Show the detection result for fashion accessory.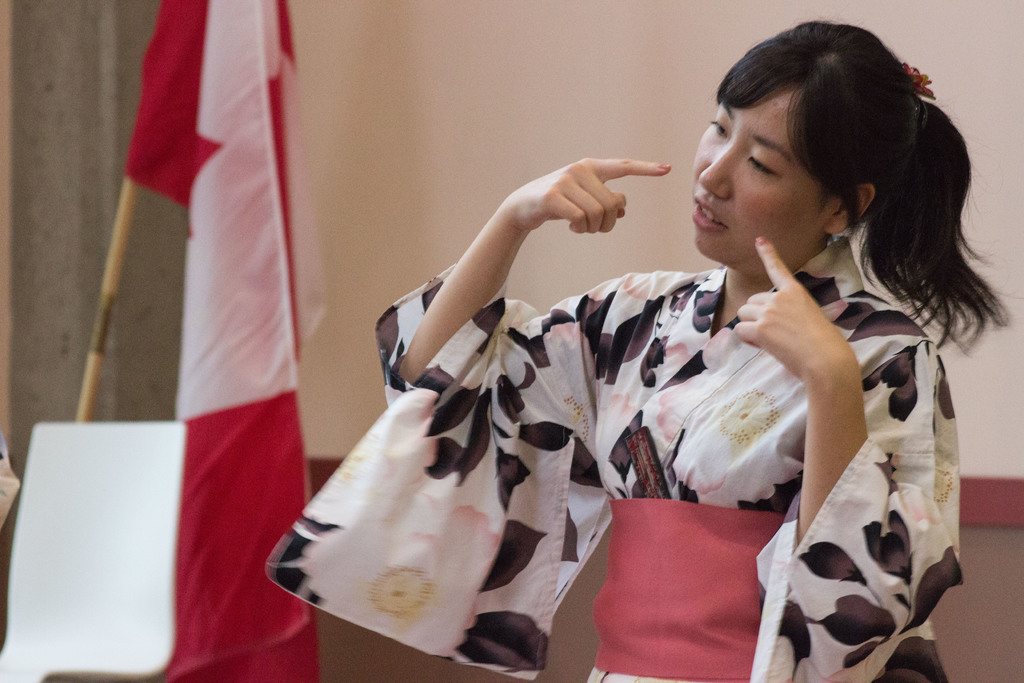
region(914, 93, 920, 118).
